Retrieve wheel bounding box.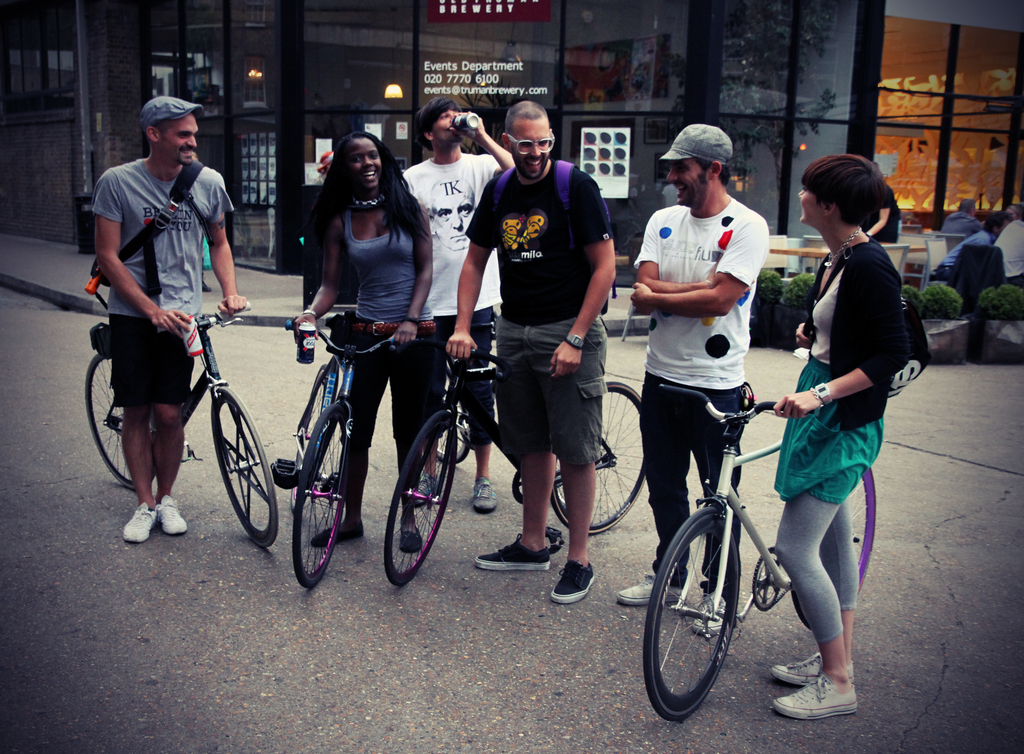
Bounding box: (left=291, top=400, right=349, bottom=597).
